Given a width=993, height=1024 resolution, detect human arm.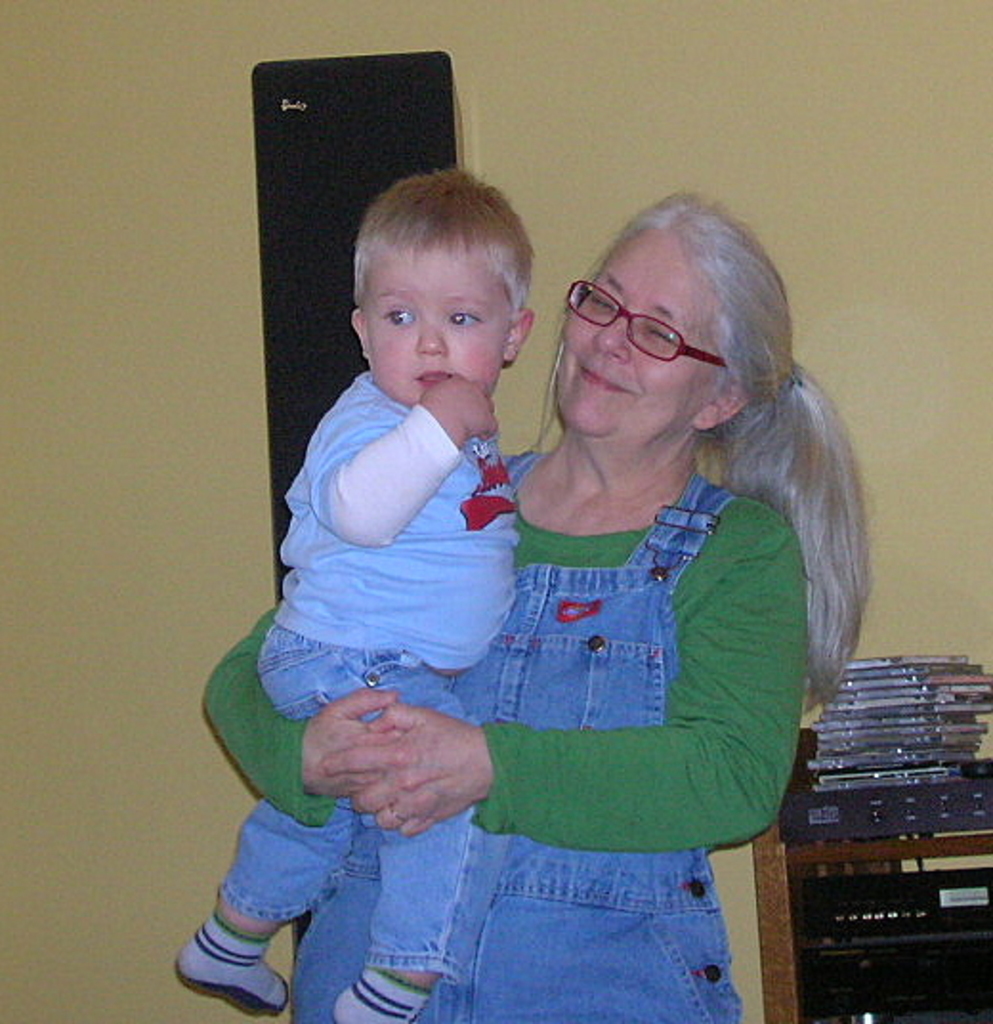
(left=296, top=367, right=508, bottom=552).
